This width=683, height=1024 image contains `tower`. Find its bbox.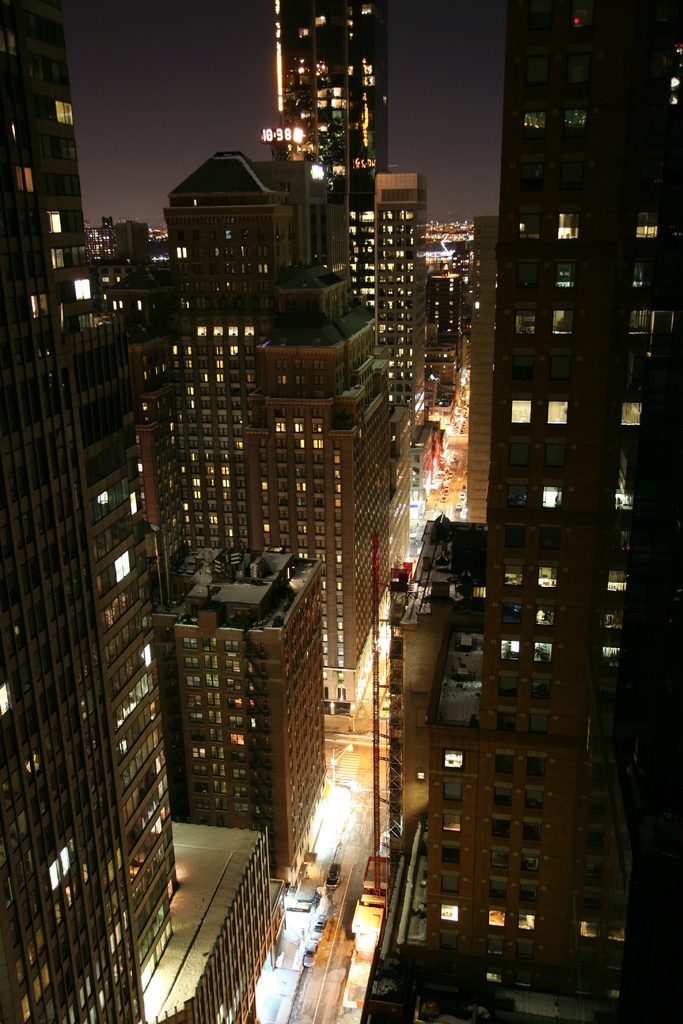
254:0:443:421.
